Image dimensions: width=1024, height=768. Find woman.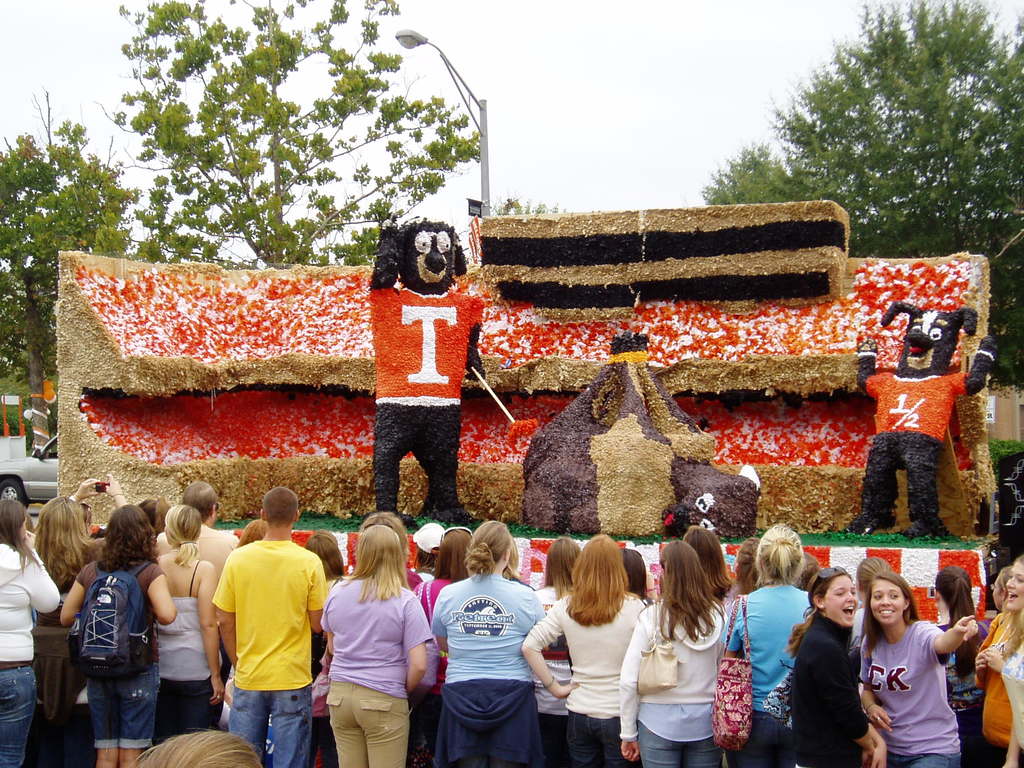
[431, 524, 545, 767].
